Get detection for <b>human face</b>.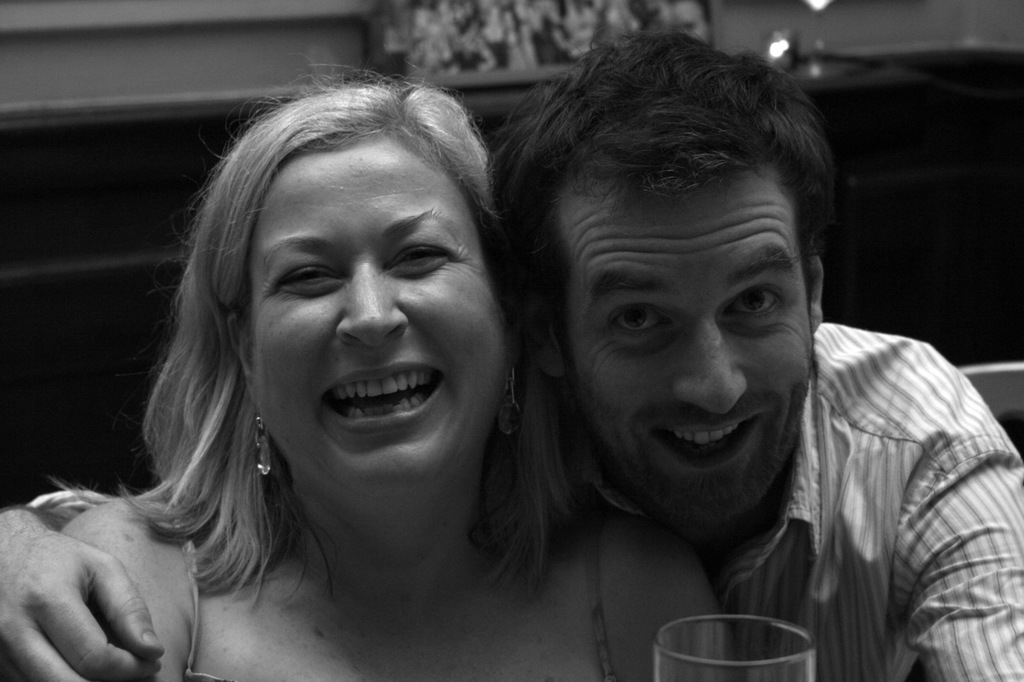
Detection: (left=552, top=161, right=809, bottom=528).
